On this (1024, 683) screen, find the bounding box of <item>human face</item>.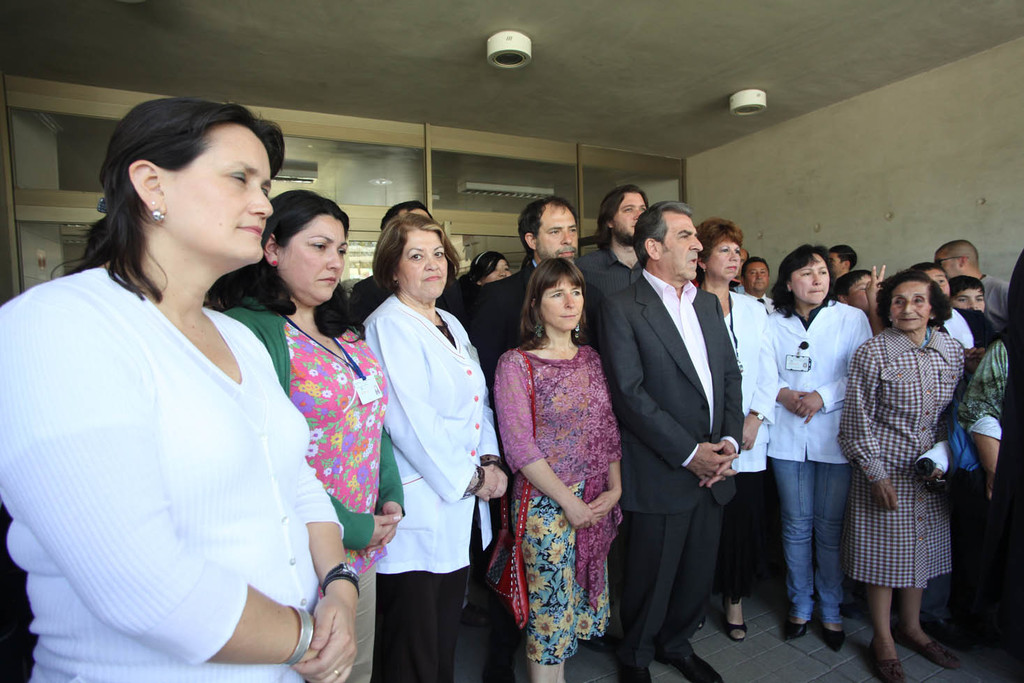
Bounding box: [790,250,831,304].
